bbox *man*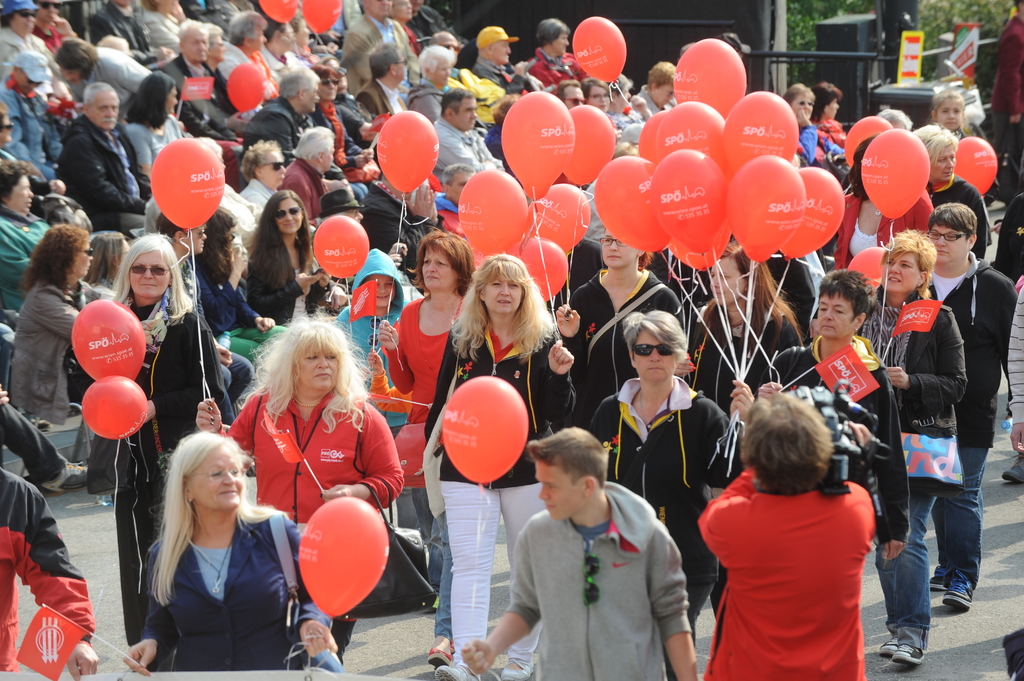
BBox(341, 0, 404, 88)
